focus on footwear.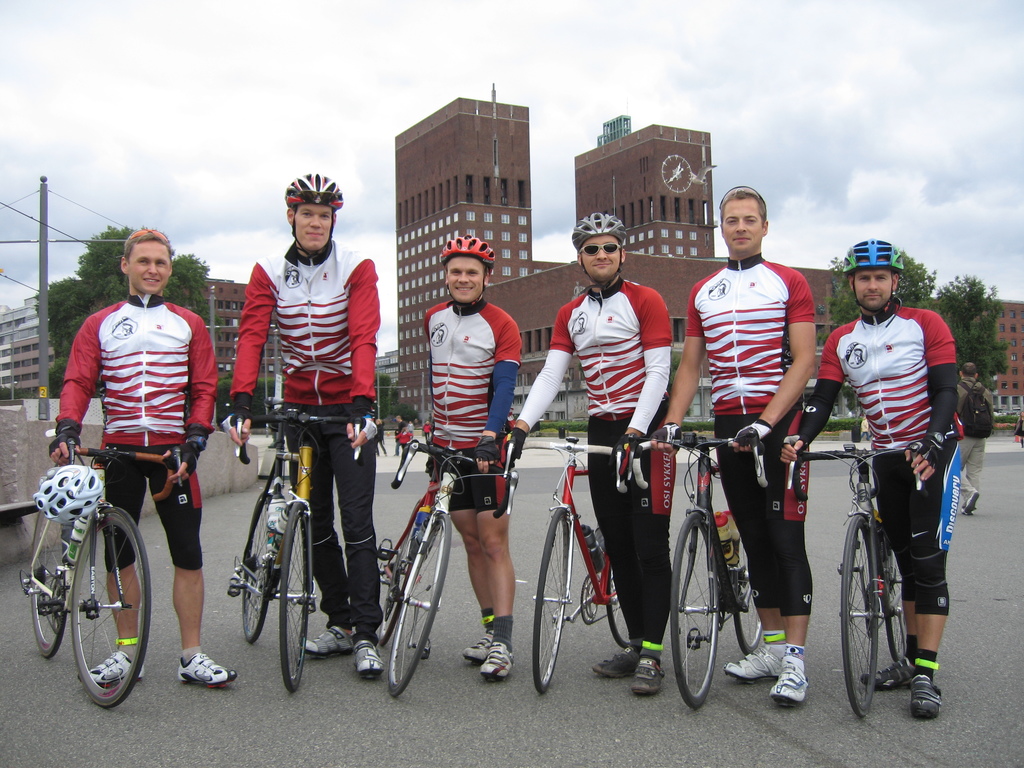
Focused at 479 640 514 676.
